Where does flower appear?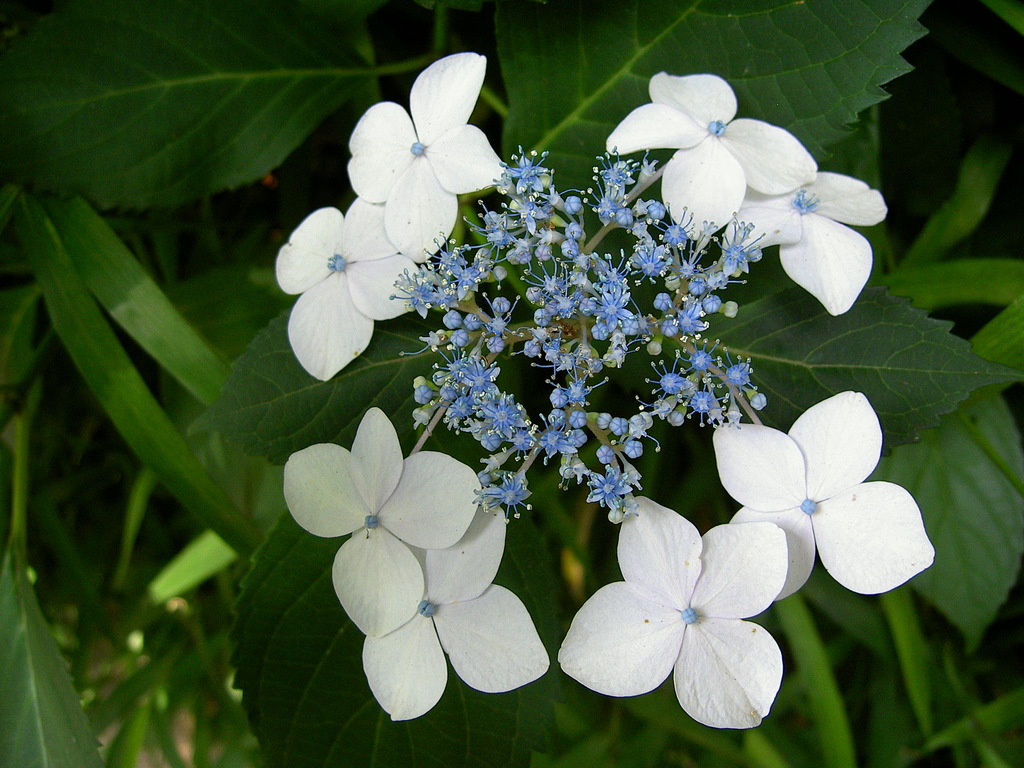
Appears at x1=721, y1=167, x2=886, y2=319.
